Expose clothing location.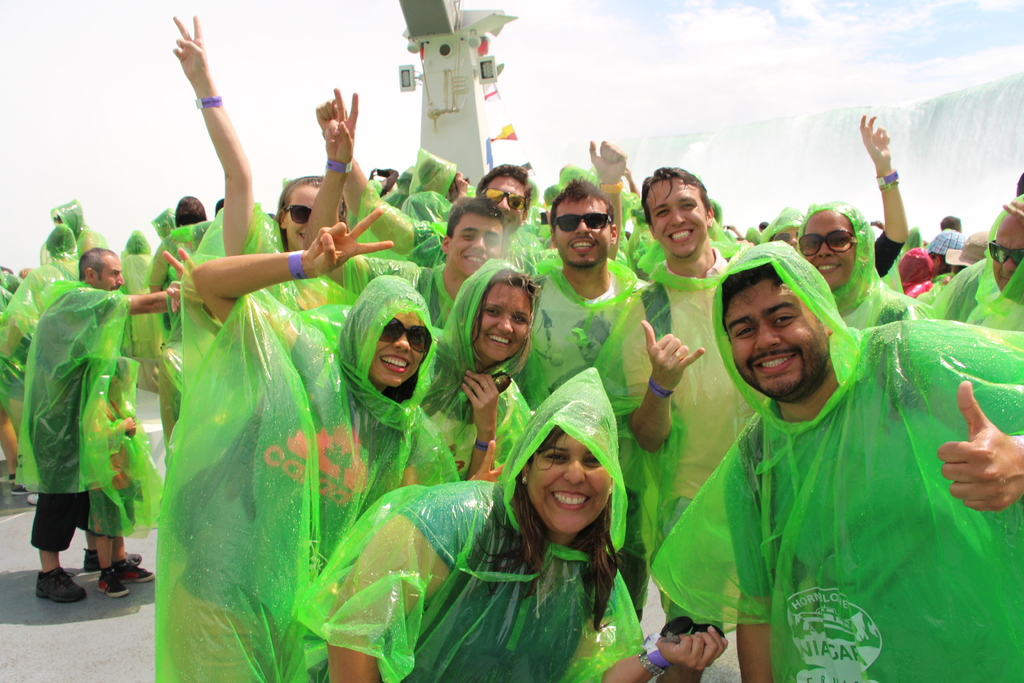
Exposed at 30, 285, 121, 554.
